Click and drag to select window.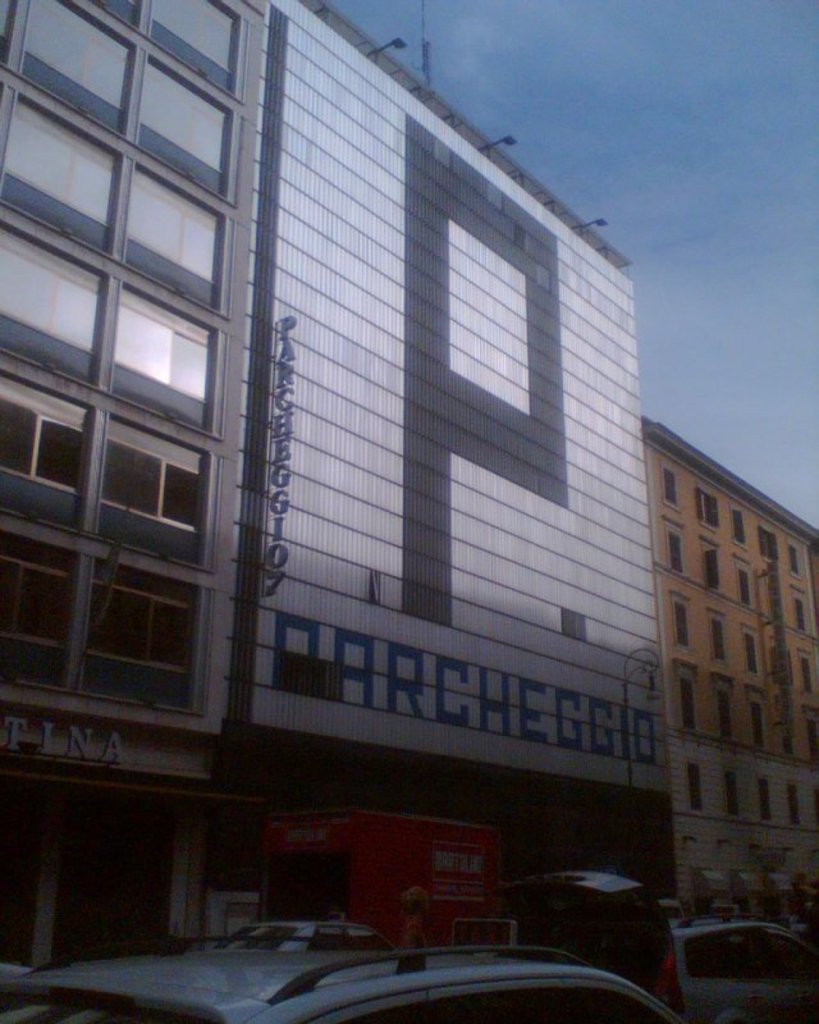
Selection: select_region(113, 0, 141, 29).
